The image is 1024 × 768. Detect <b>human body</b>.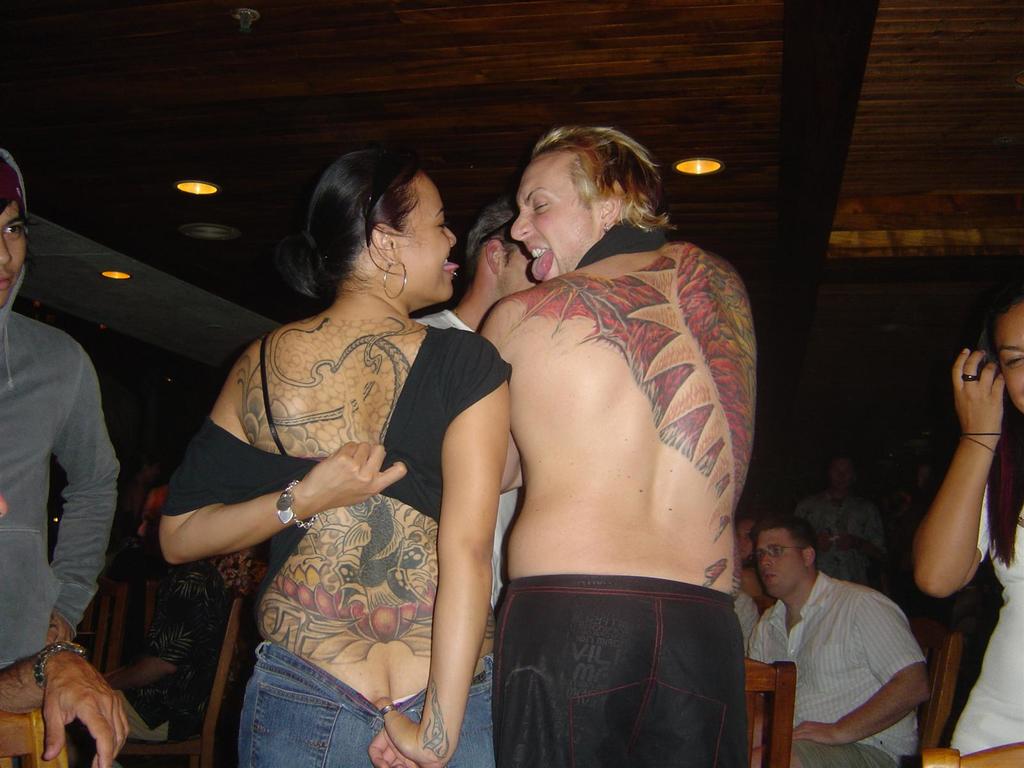
Detection: box(477, 221, 763, 767).
